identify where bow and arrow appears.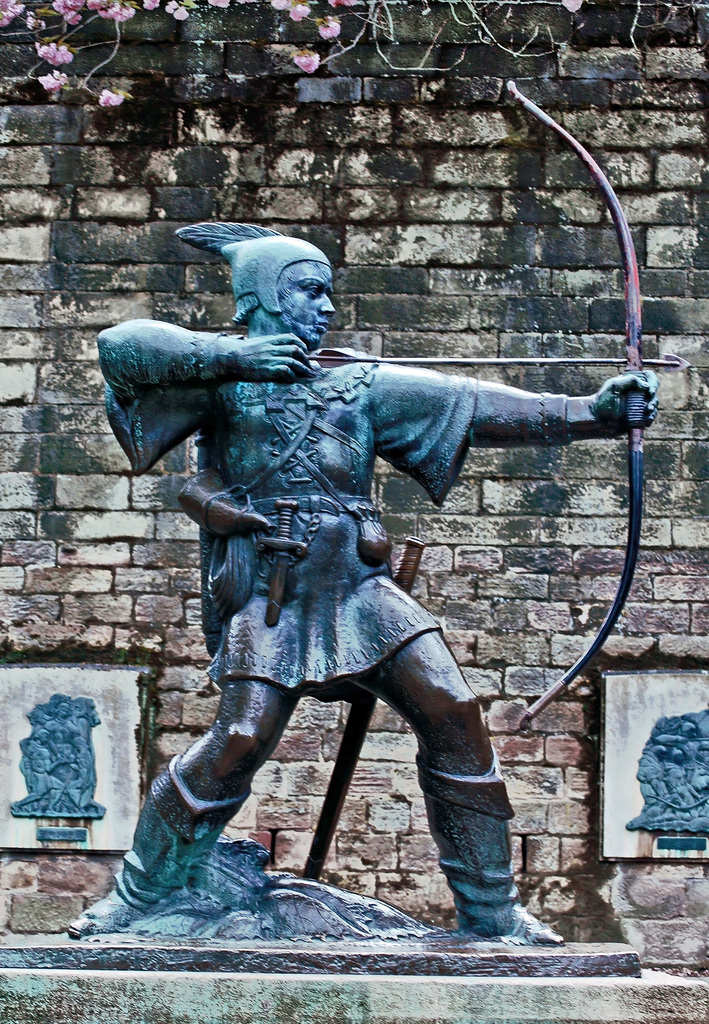
Appears at bbox=(310, 81, 686, 729).
